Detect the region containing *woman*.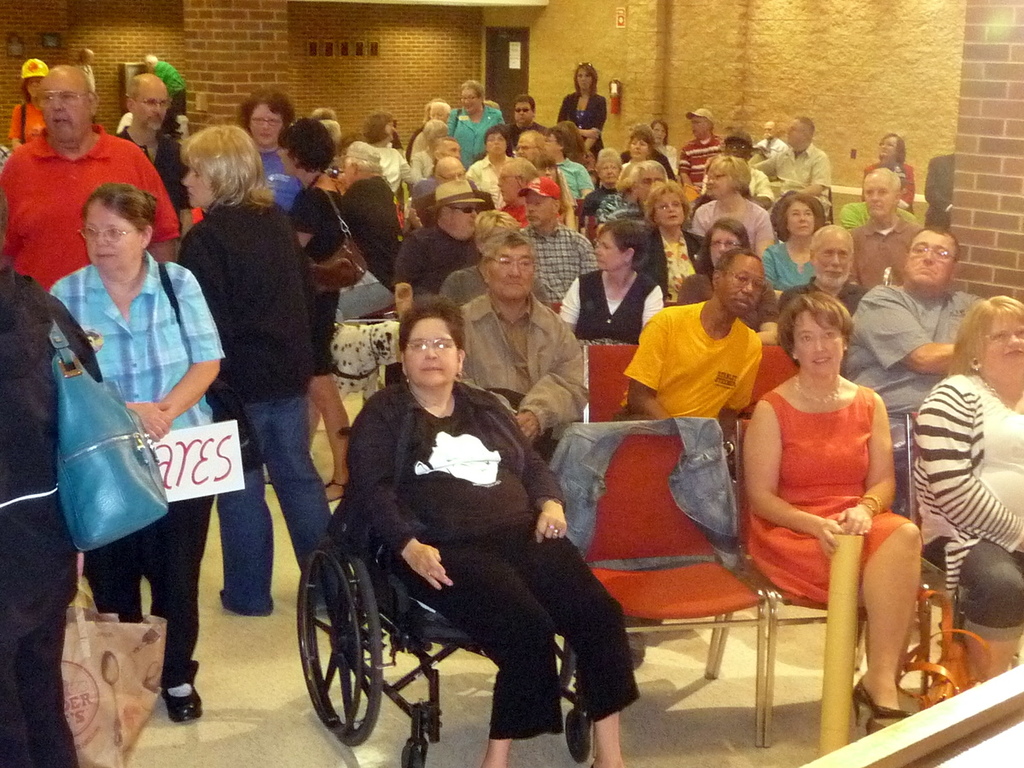
{"left": 903, "top": 289, "right": 1023, "bottom": 681}.
